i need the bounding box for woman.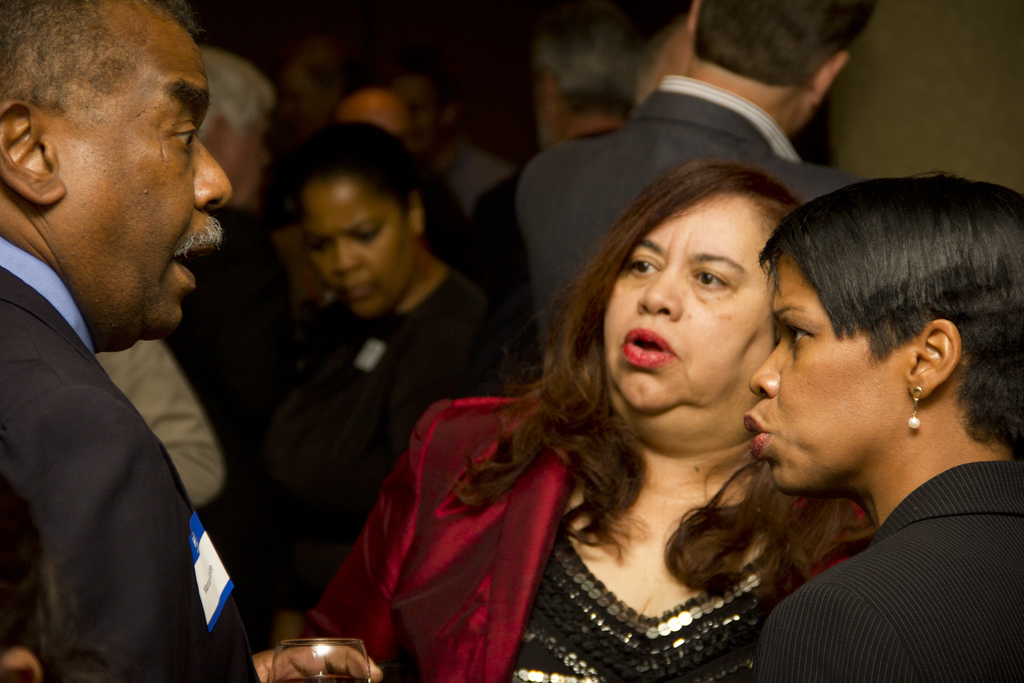
Here it is: <bbox>402, 131, 884, 681</bbox>.
